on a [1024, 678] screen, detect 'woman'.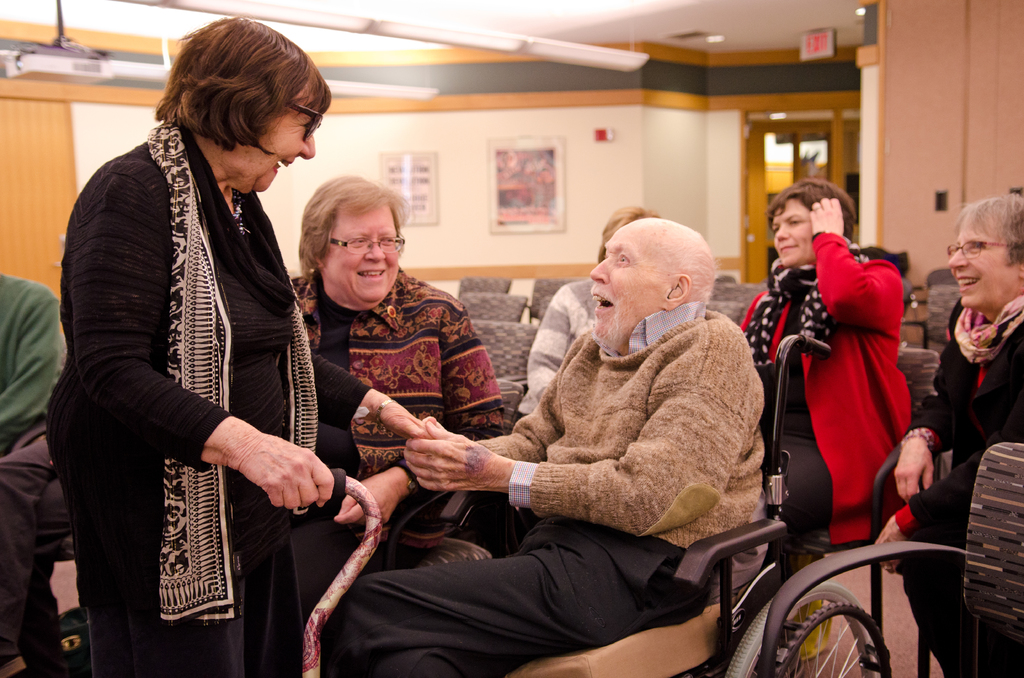
left=871, top=190, right=1023, bottom=677.
